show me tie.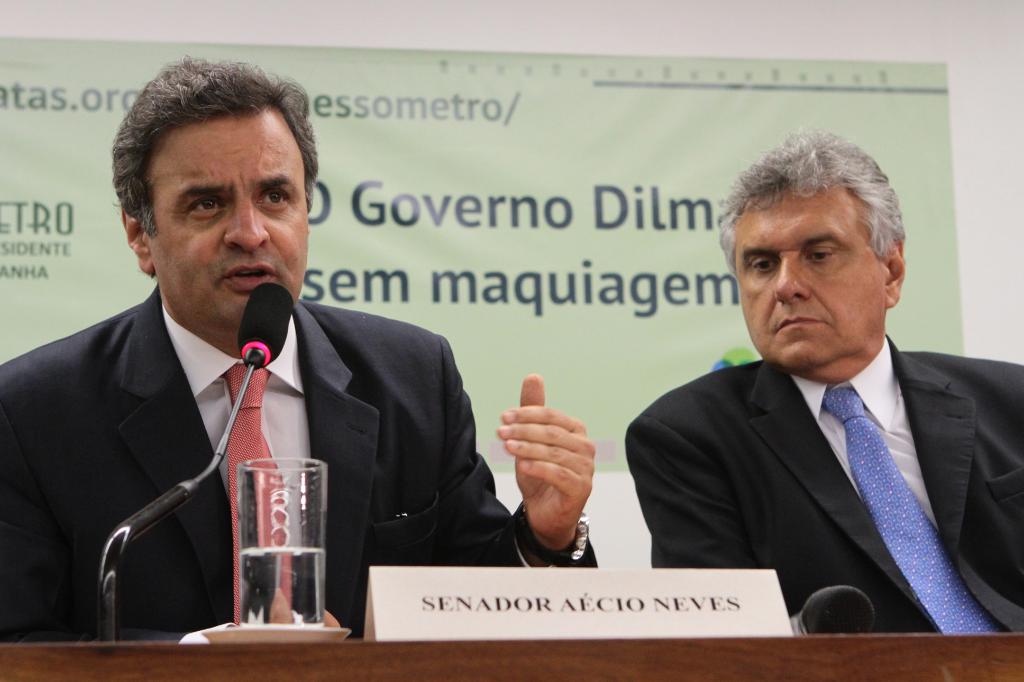
tie is here: {"left": 819, "top": 386, "right": 1018, "bottom": 645}.
